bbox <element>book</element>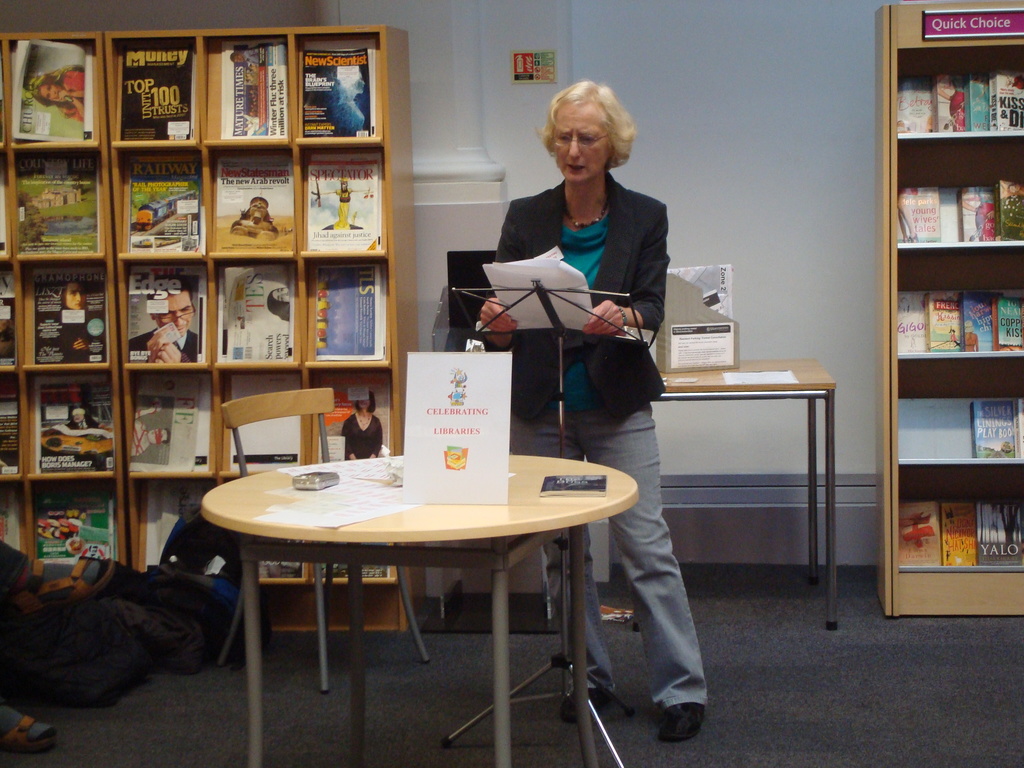
<bbox>31, 481, 116, 580</bbox>
